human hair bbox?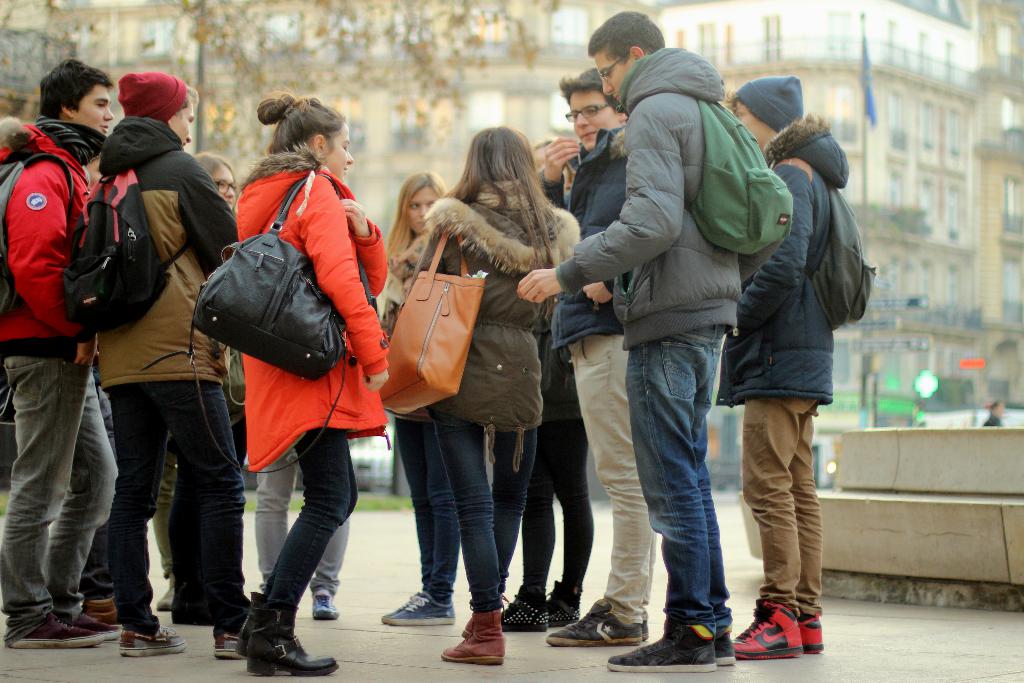
BBox(586, 10, 666, 66)
